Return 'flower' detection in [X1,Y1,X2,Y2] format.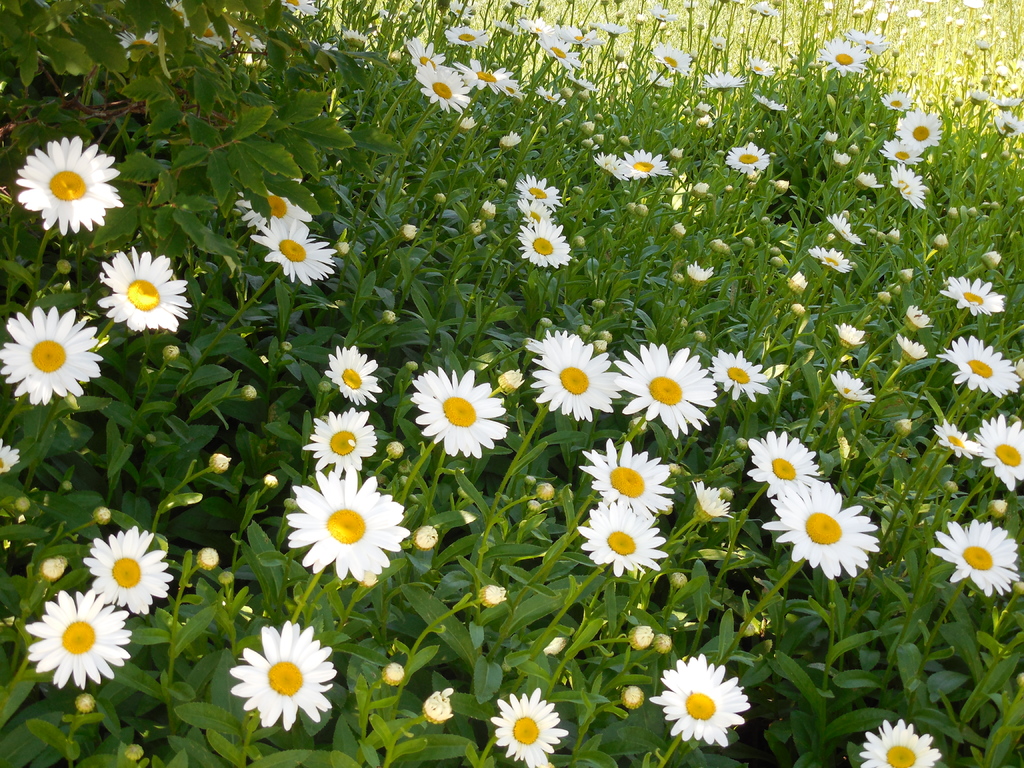
[580,444,675,518].
